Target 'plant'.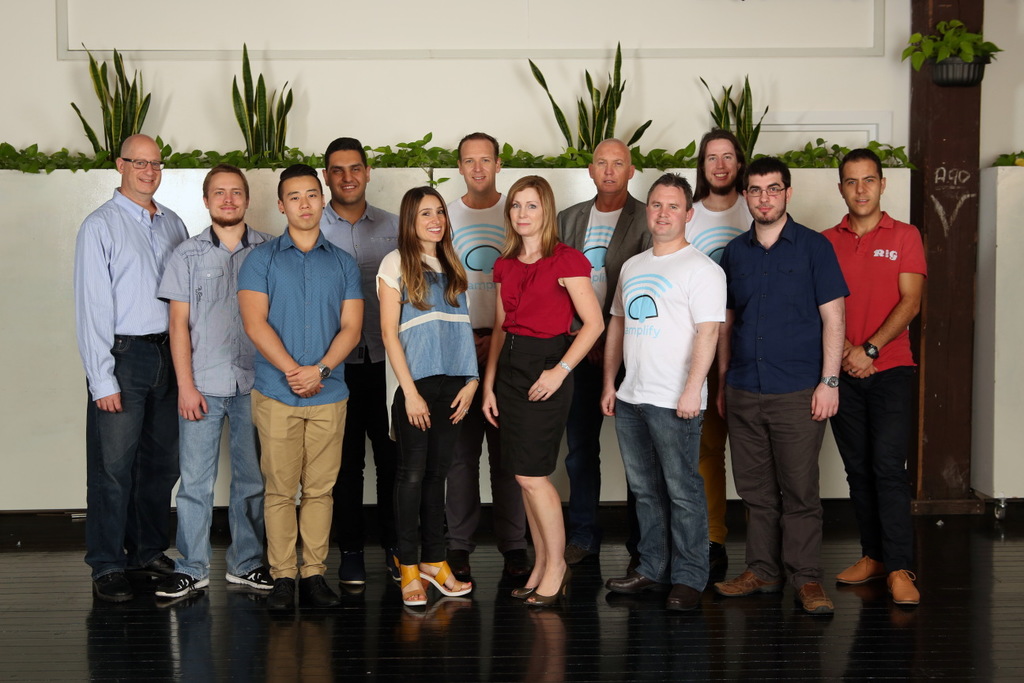
Target region: <box>191,43,326,186</box>.
